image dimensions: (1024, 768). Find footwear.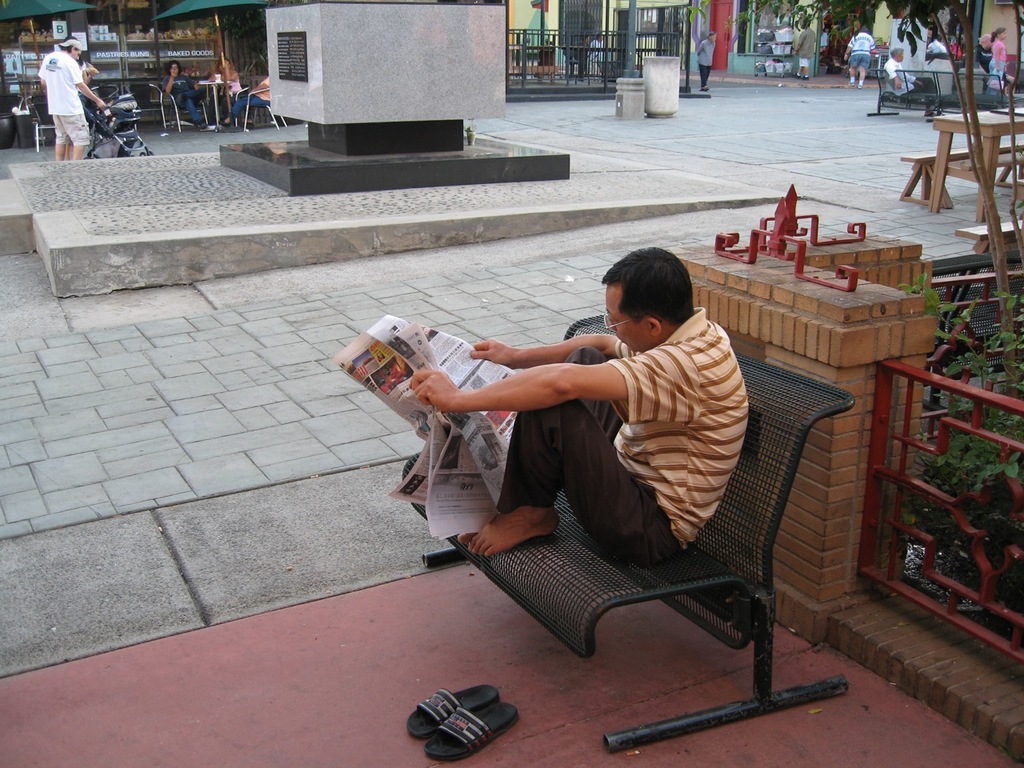
<bbox>848, 82, 854, 84</bbox>.
